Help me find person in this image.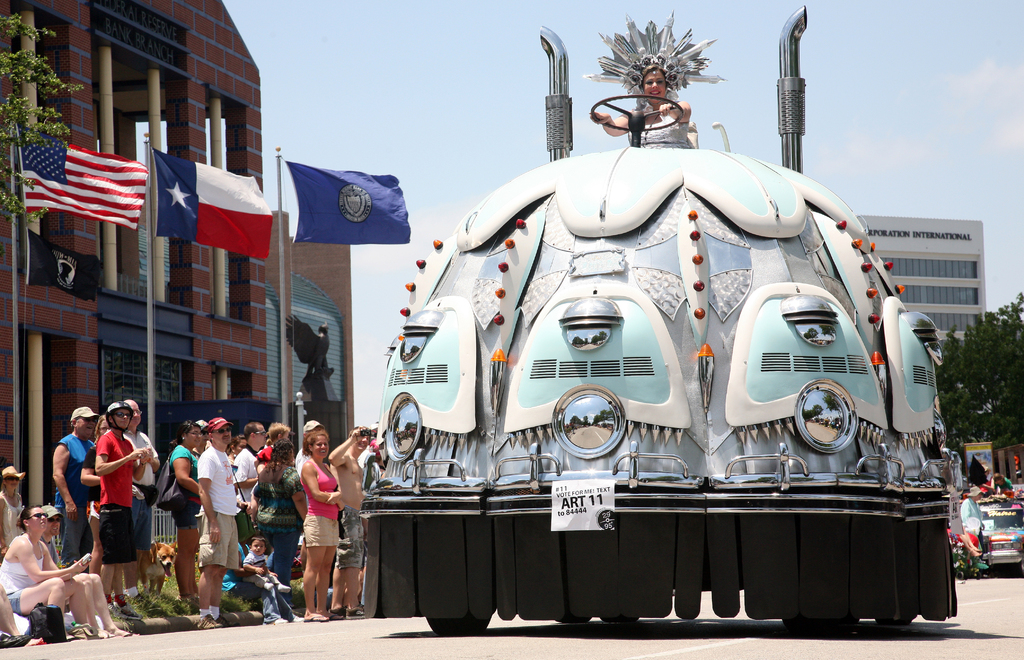
Found it: (586,12,724,149).
